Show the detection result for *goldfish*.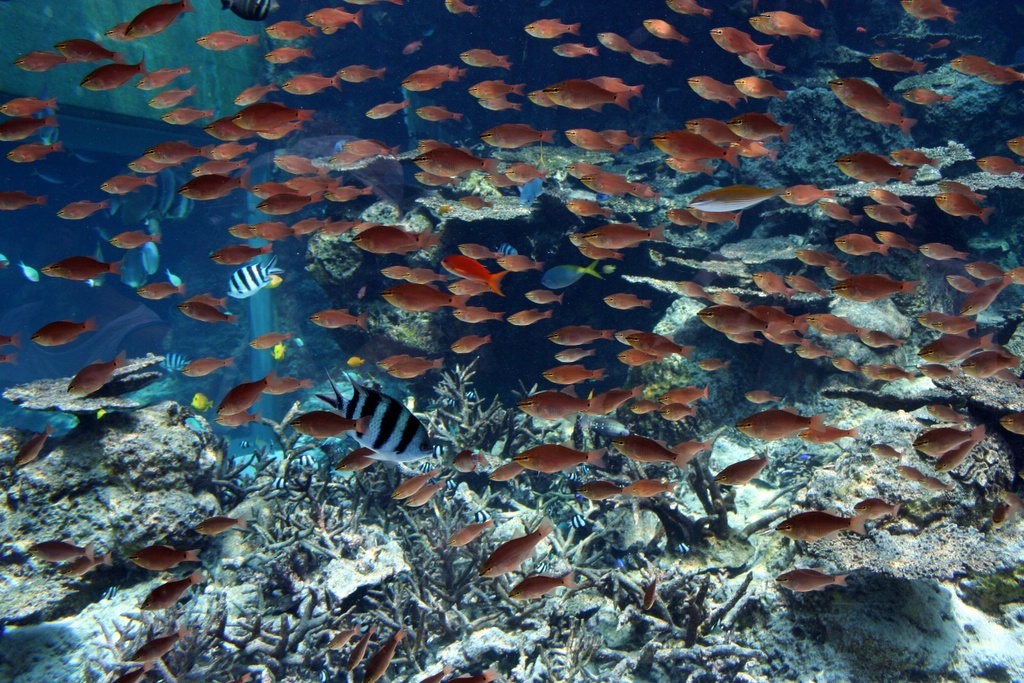
detection(443, 519, 488, 553).
